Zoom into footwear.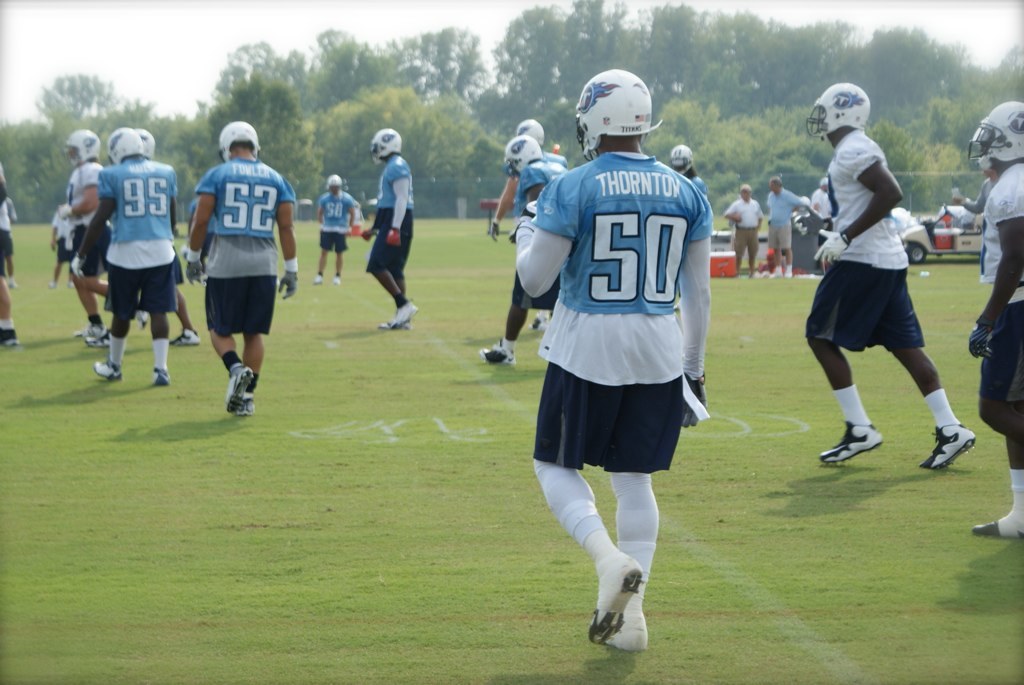
Zoom target: region(154, 369, 174, 390).
